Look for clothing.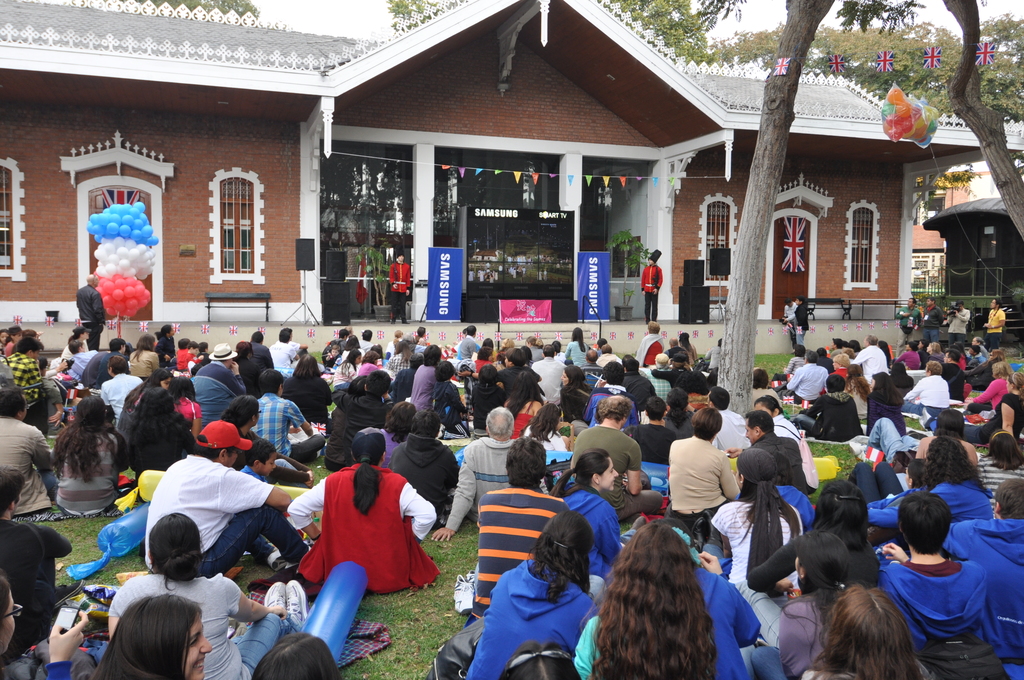
Found: 388 261 412 323.
